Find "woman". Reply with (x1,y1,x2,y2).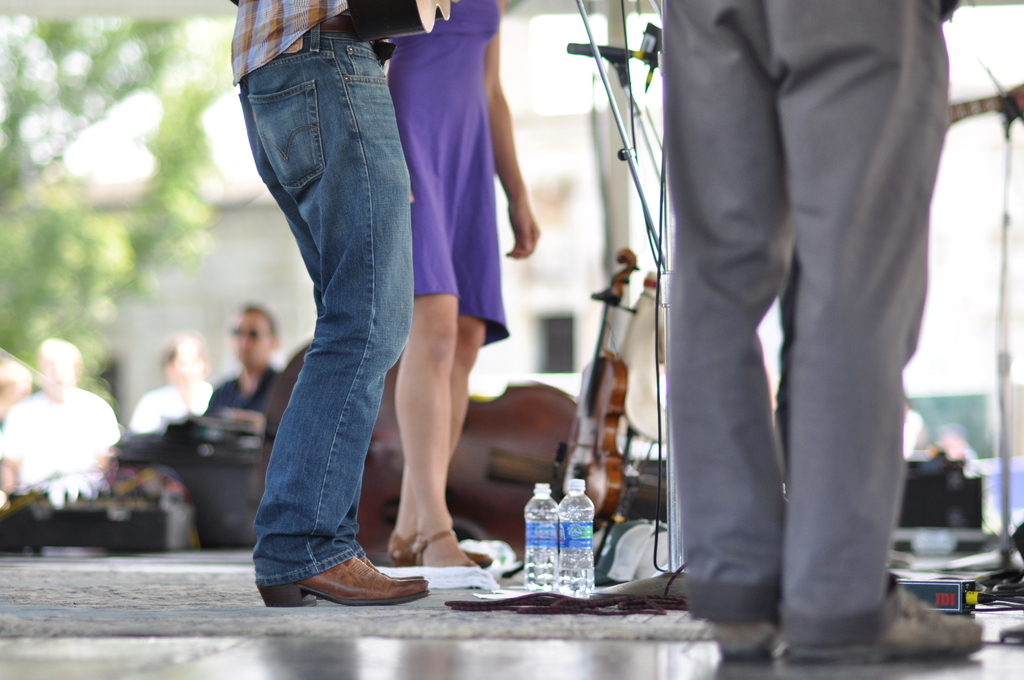
(383,0,543,567).
